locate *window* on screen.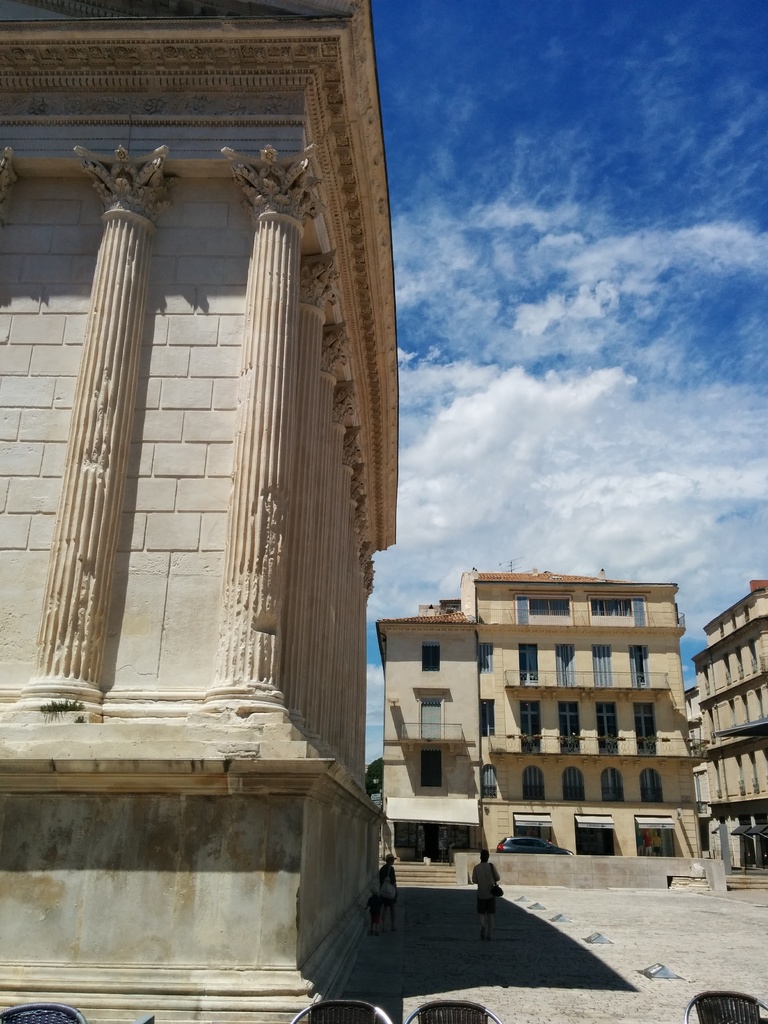
On screen at BBox(716, 616, 723, 639).
